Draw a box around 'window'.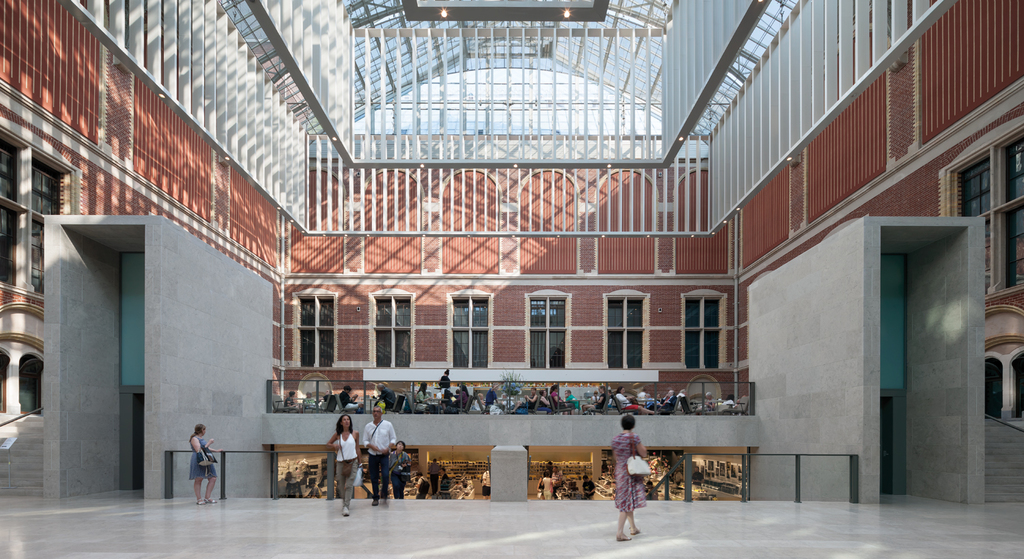
375:298:413:365.
